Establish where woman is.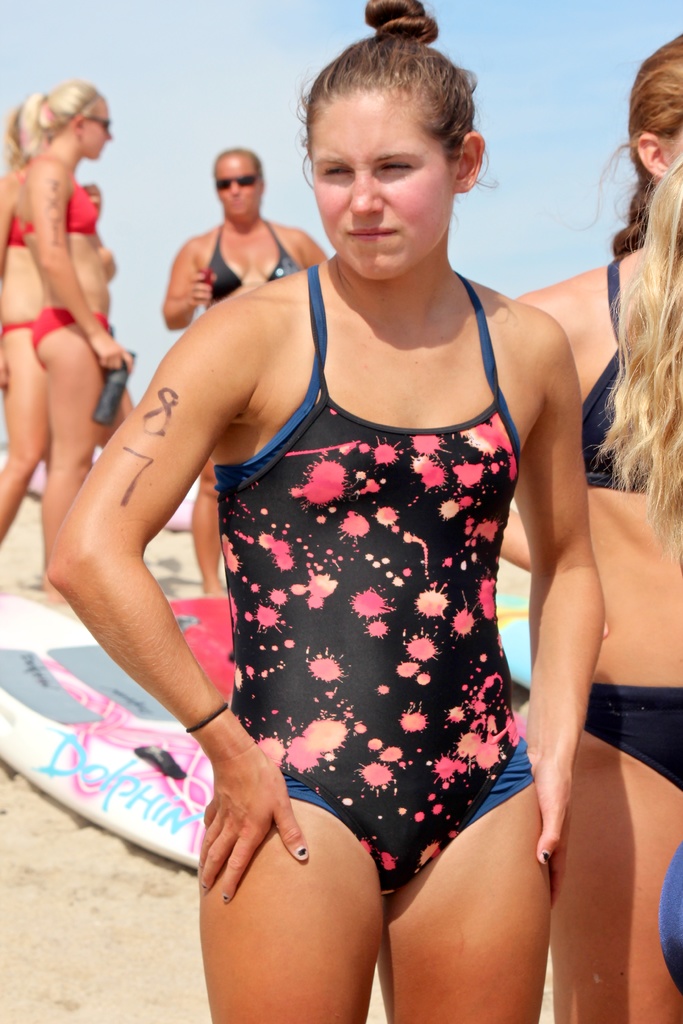
Established at [119,54,588,960].
